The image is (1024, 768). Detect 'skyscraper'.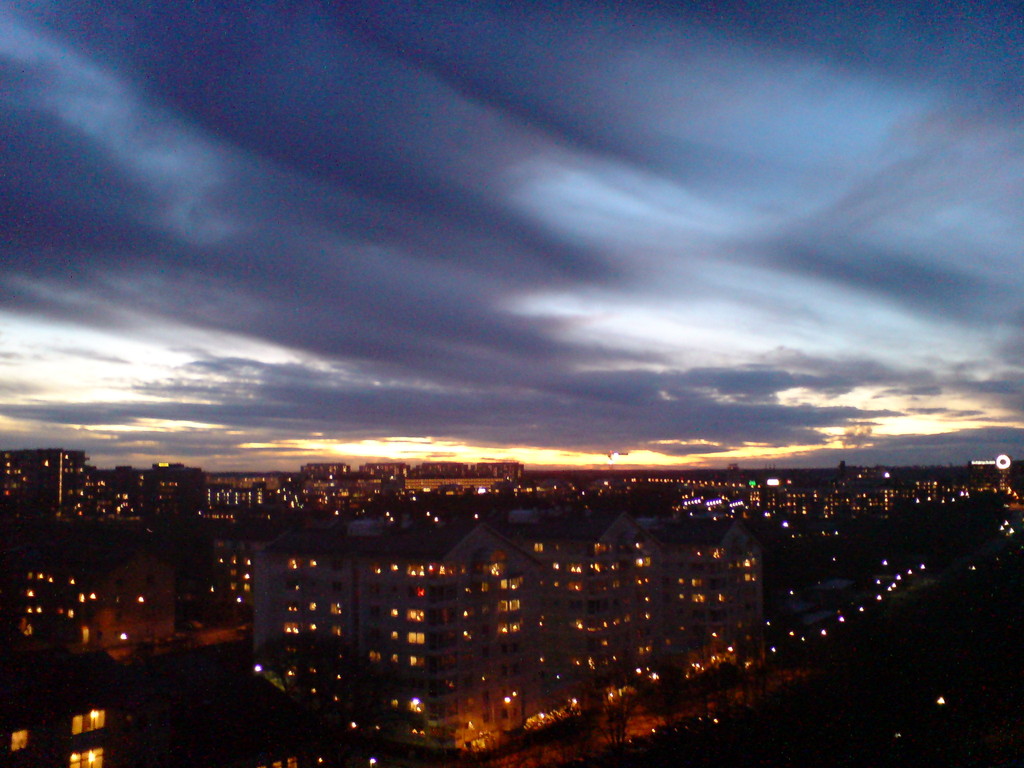
Detection: 0/439/104/529.
